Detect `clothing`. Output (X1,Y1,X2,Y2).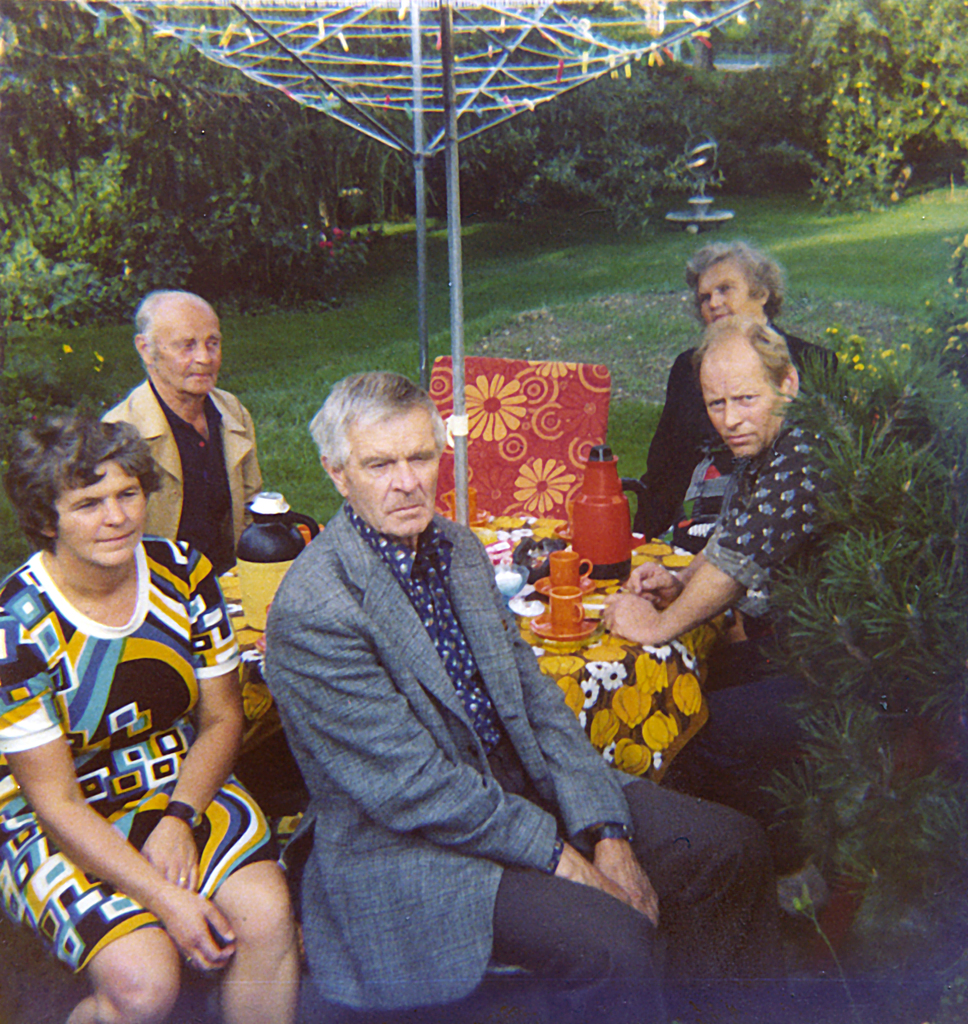
(266,489,783,1018).
